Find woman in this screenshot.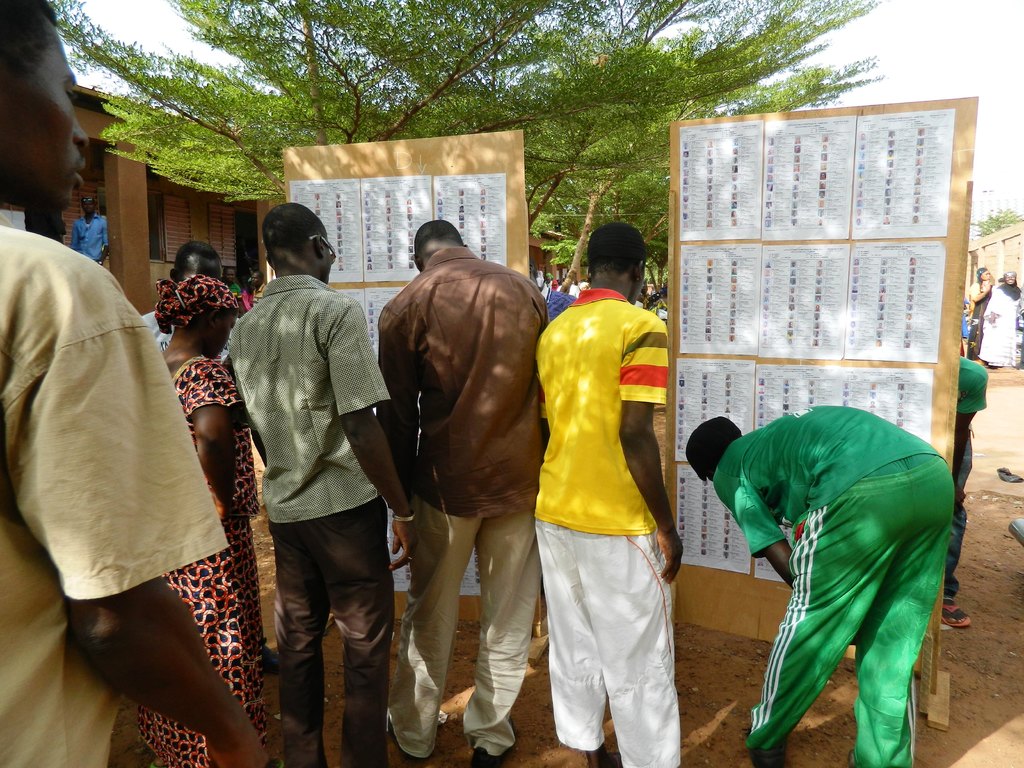
The bounding box for woman is crop(966, 268, 996, 364).
